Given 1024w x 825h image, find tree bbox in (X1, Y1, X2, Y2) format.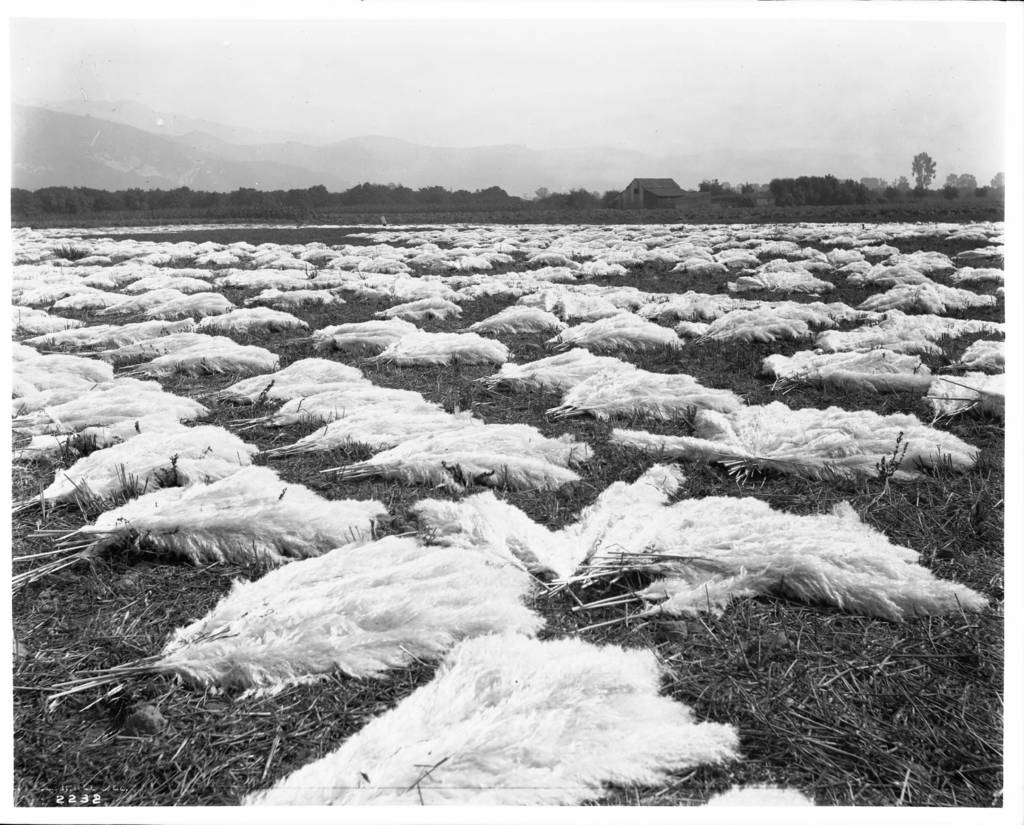
(602, 187, 620, 201).
